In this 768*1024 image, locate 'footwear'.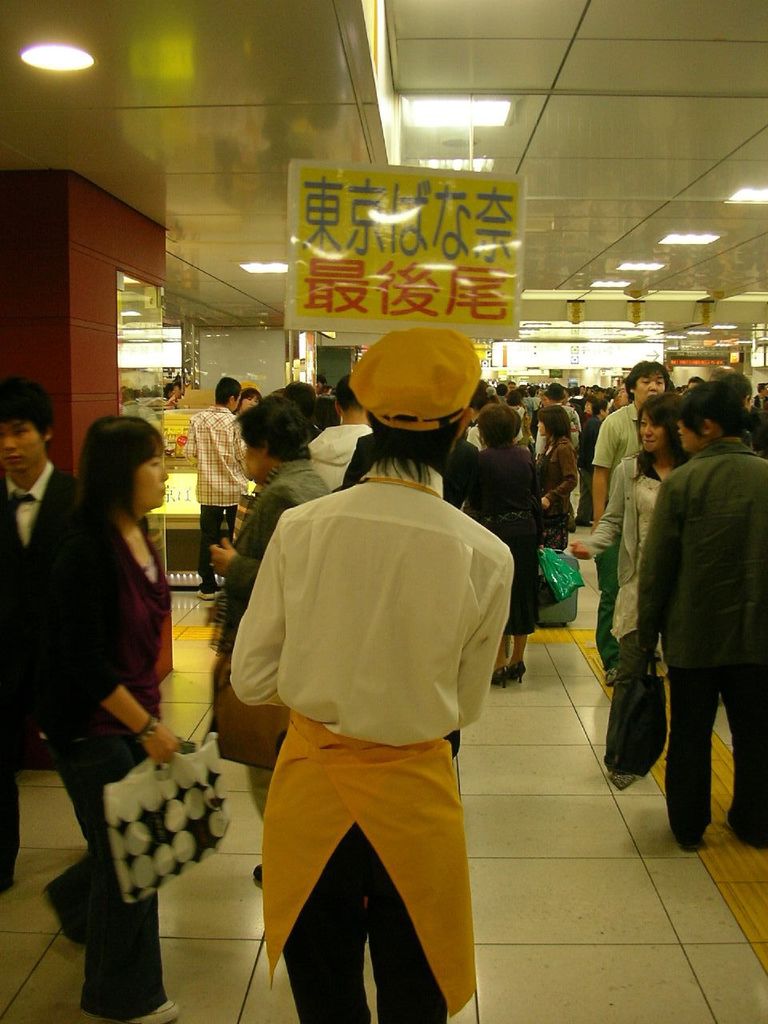
Bounding box: (x1=195, y1=590, x2=214, y2=600).
